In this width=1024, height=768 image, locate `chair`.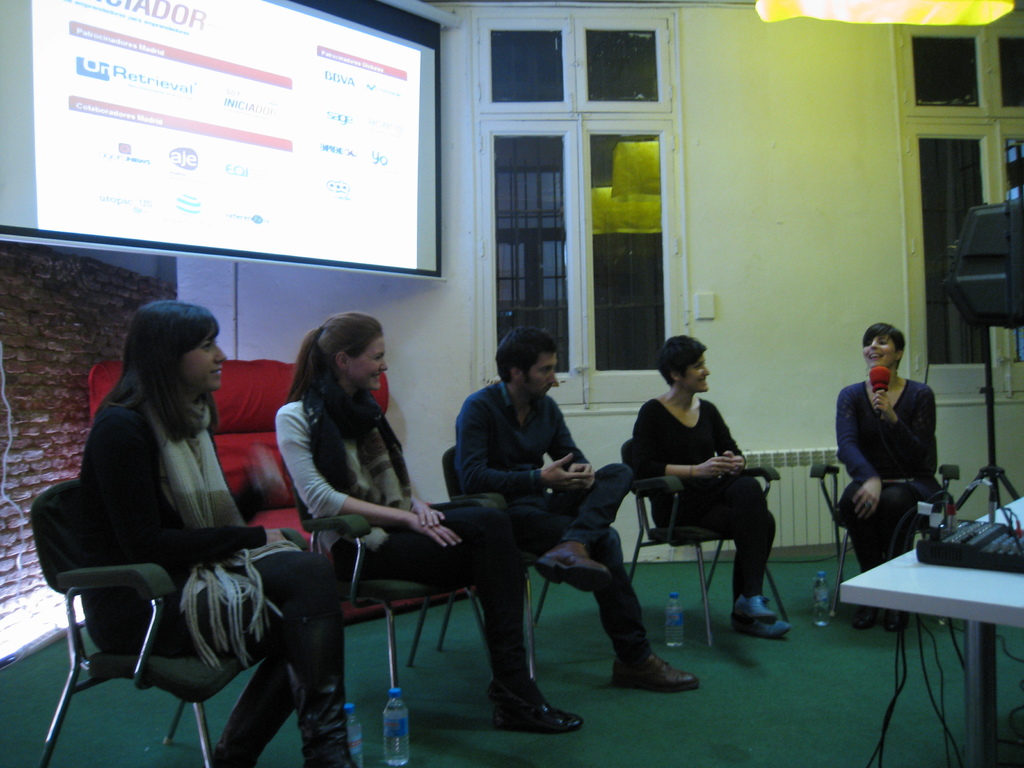
Bounding box: [x1=28, y1=452, x2=235, y2=765].
